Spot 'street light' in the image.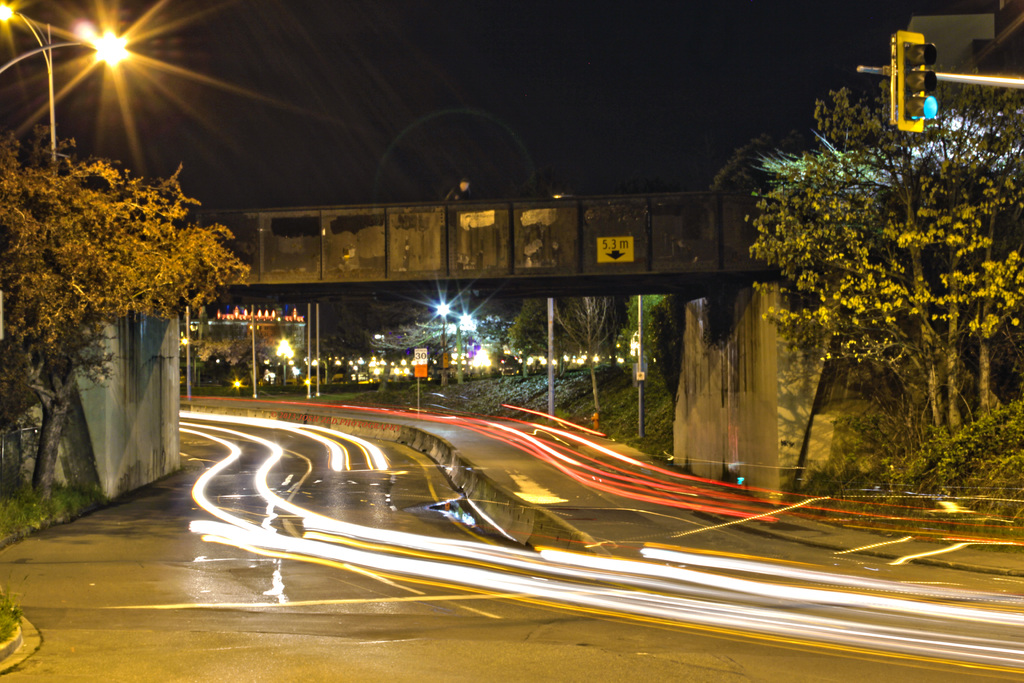
'street light' found at 457, 314, 482, 378.
